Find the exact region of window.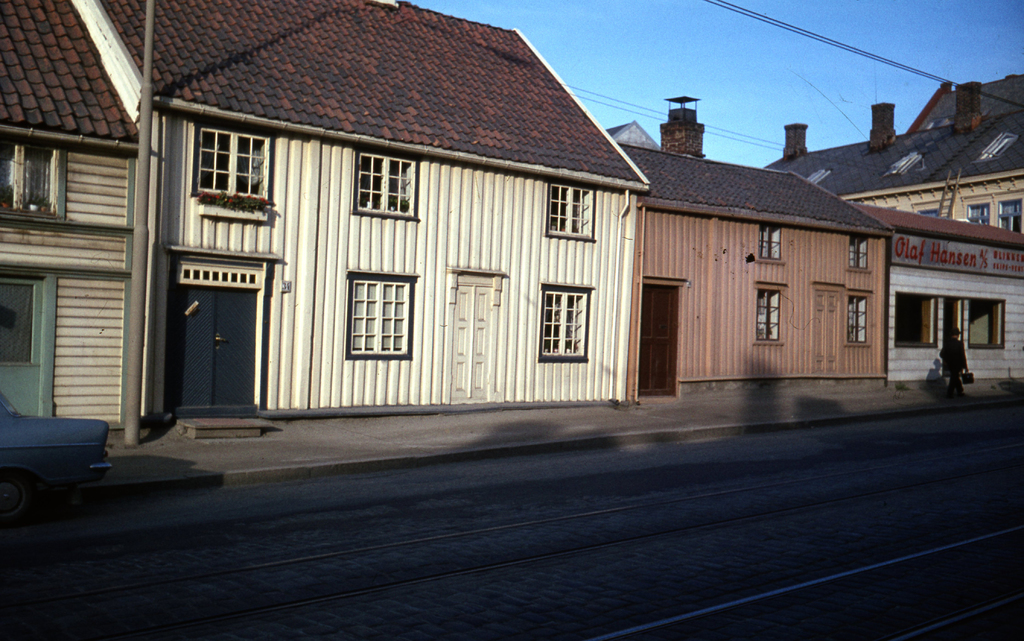
Exact region: crop(756, 223, 784, 268).
